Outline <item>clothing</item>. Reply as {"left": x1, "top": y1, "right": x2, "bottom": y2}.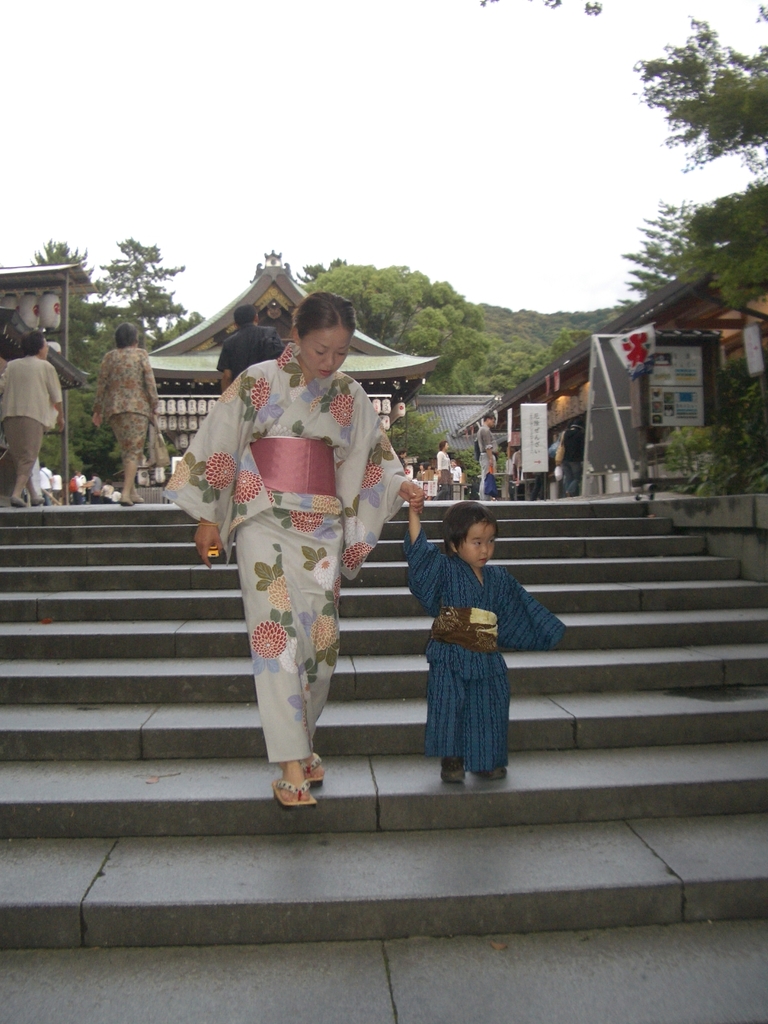
{"left": 91, "top": 347, "right": 157, "bottom": 464}.
